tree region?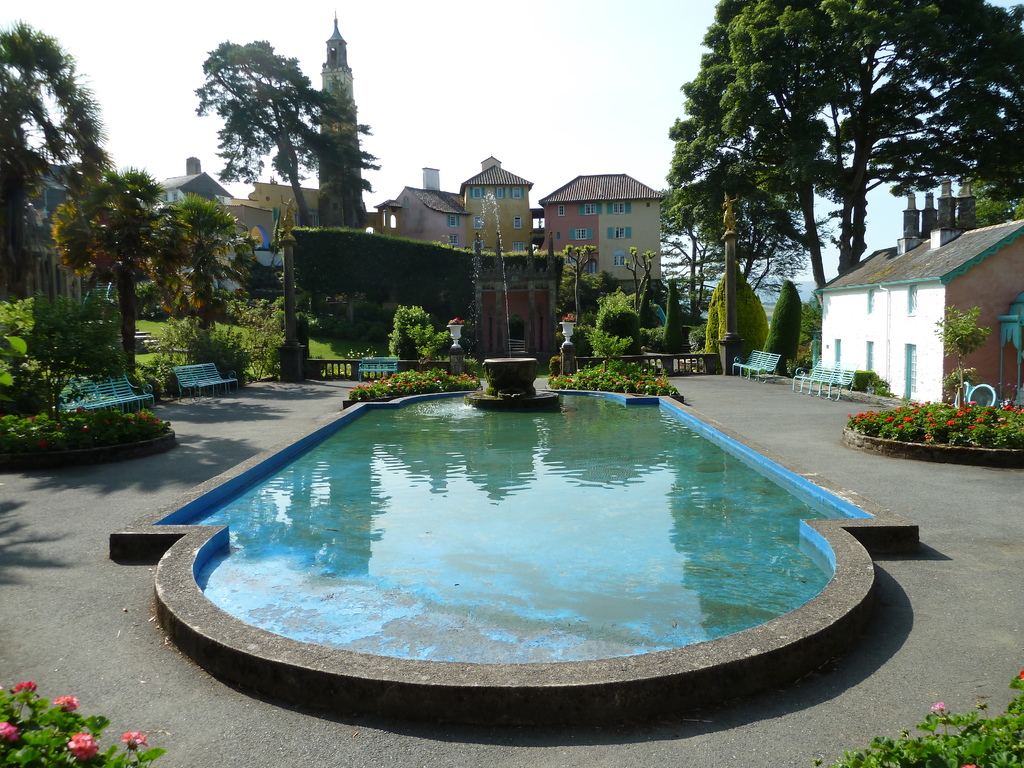
BBox(148, 187, 259, 349)
